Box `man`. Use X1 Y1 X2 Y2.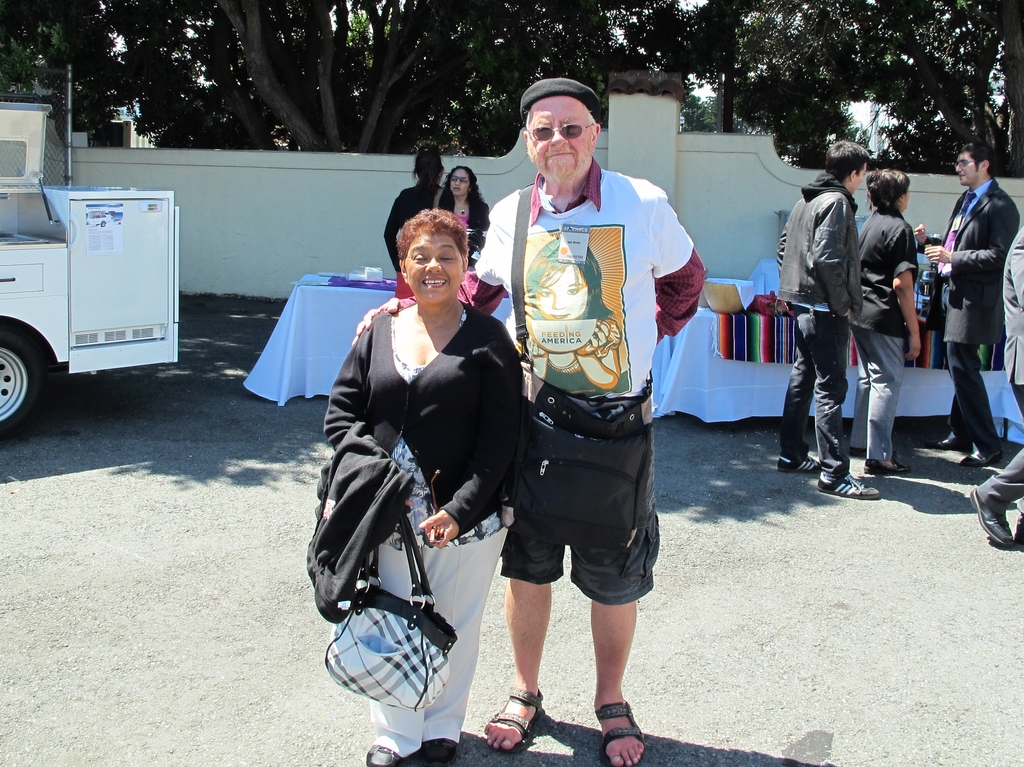
353 77 713 766.
